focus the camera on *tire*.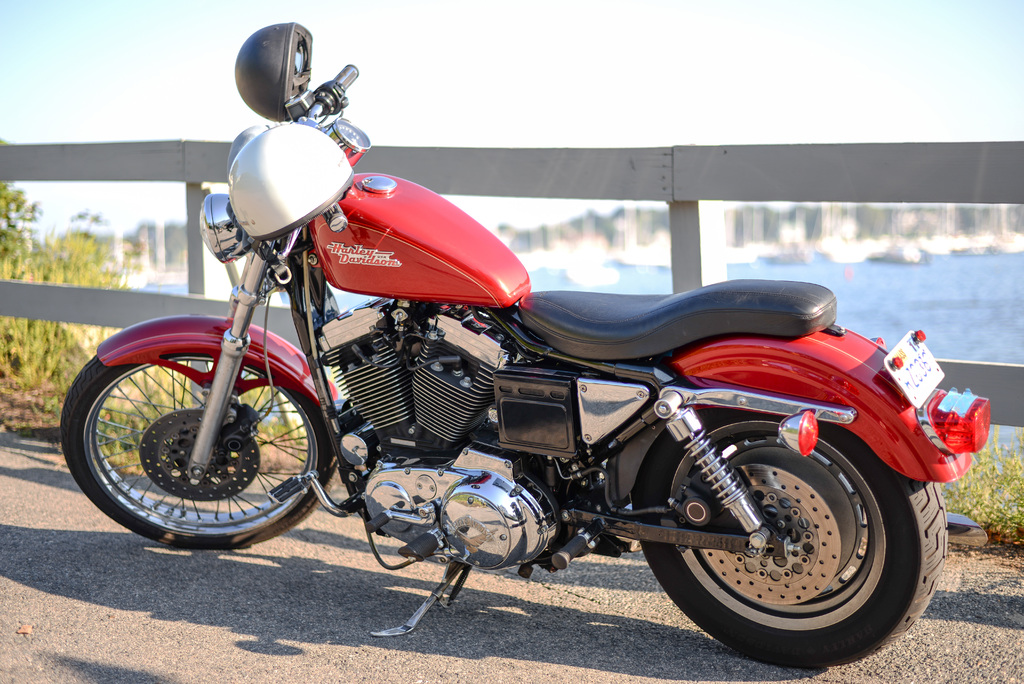
Focus region: {"x1": 61, "y1": 334, "x2": 335, "y2": 552}.
